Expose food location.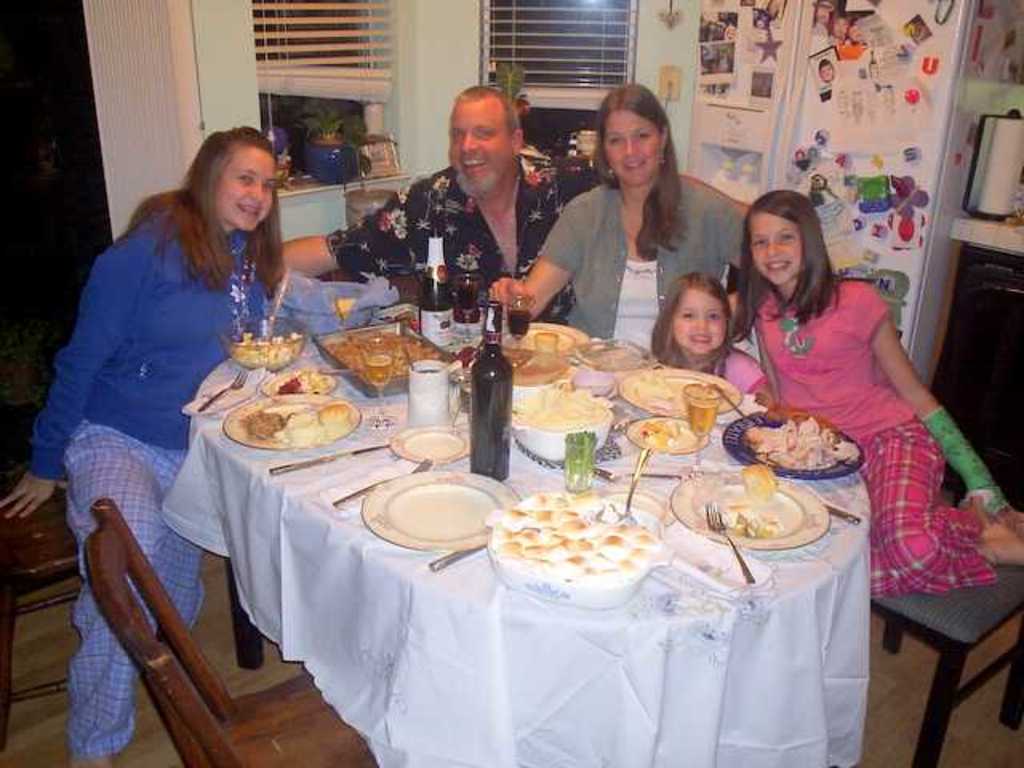
Exposed at detection(632, 368, 674, 400).
